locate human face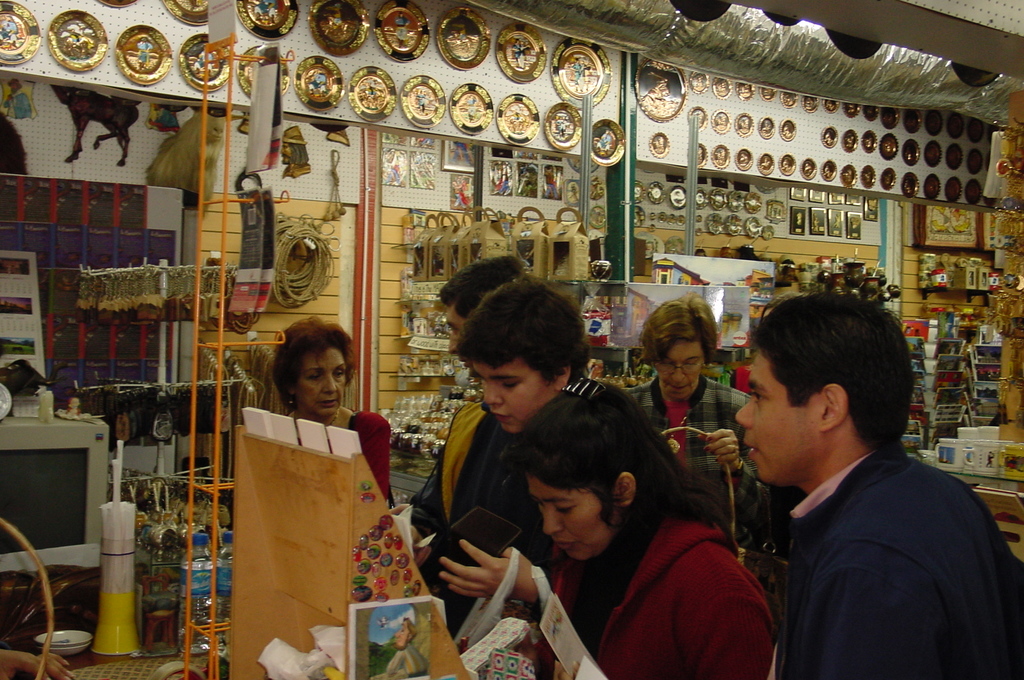
Rect(536, 474, 616, 562)
